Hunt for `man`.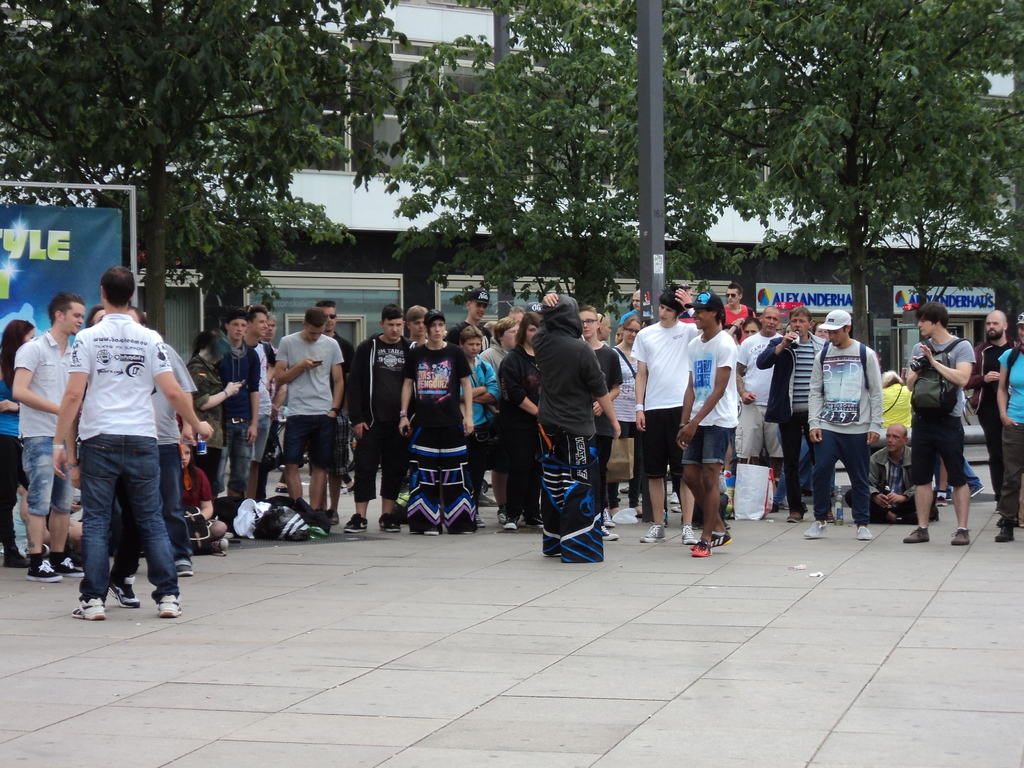
Hunted down at x1=51, y1=252, x2=218, y2=614.
